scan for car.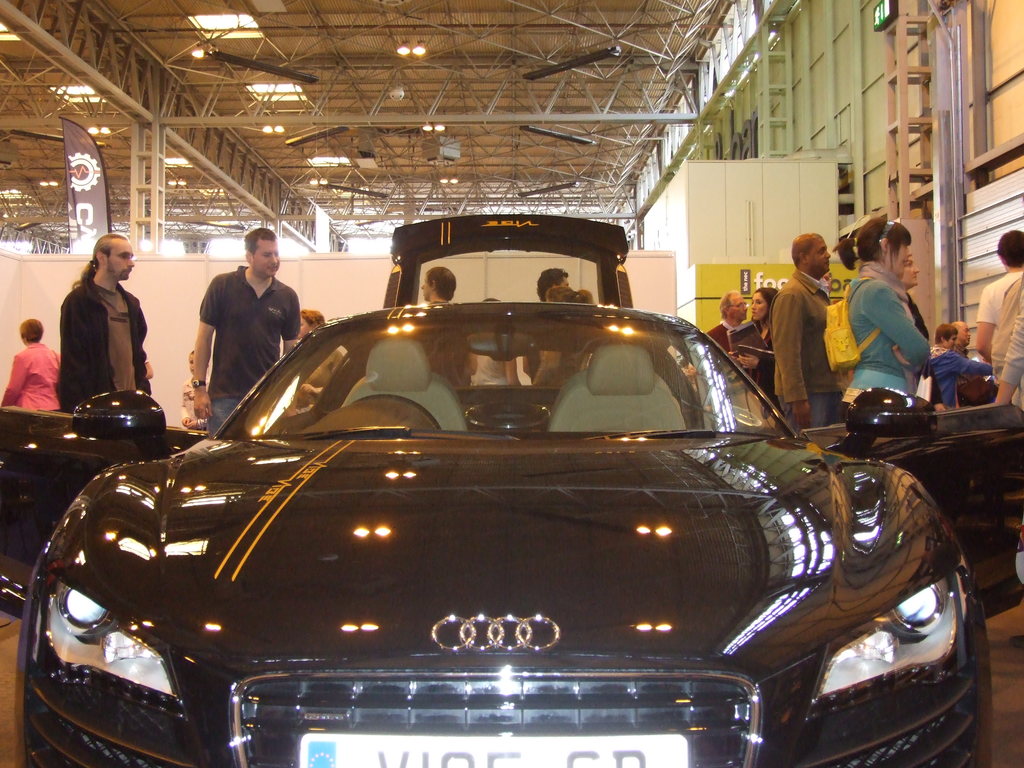
Scan result: {"left": 0, "top": 203, "right": 1023, "bottom": 767}.
